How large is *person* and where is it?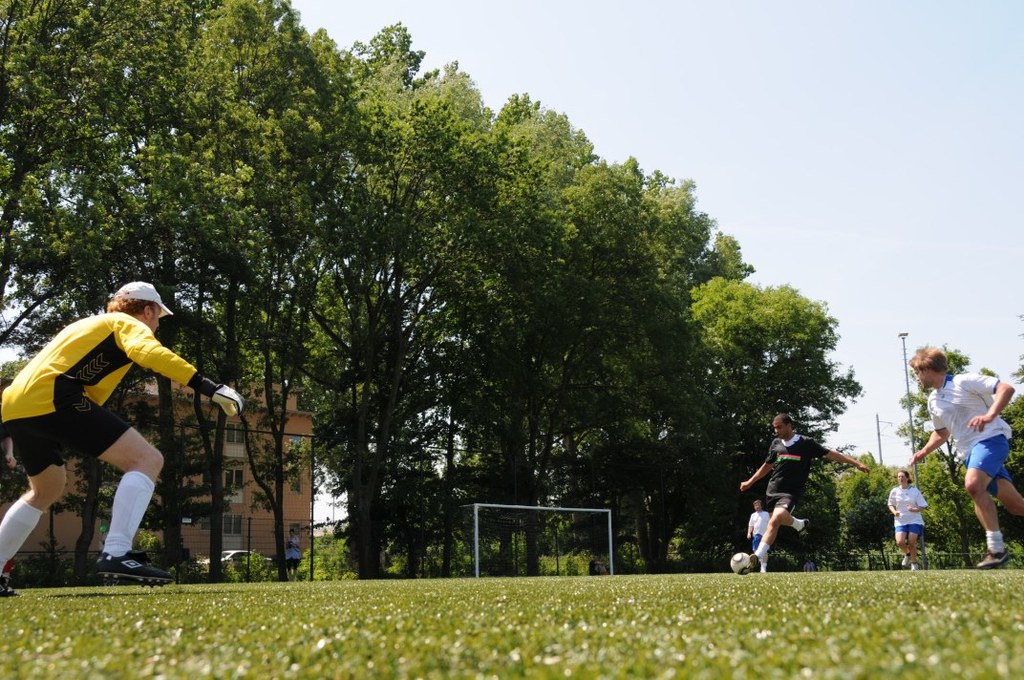
Bounding box: <bbox>0, 278, 256, 599</bbox>.
